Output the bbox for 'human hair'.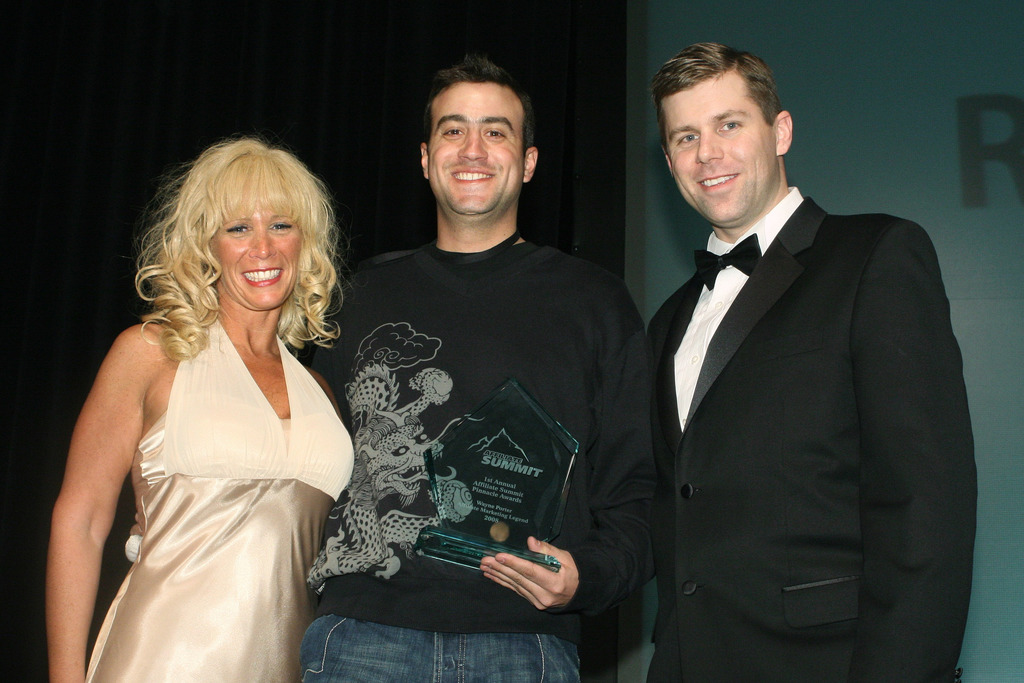
[x1=421, y1=53, x2=534, y2=156].
